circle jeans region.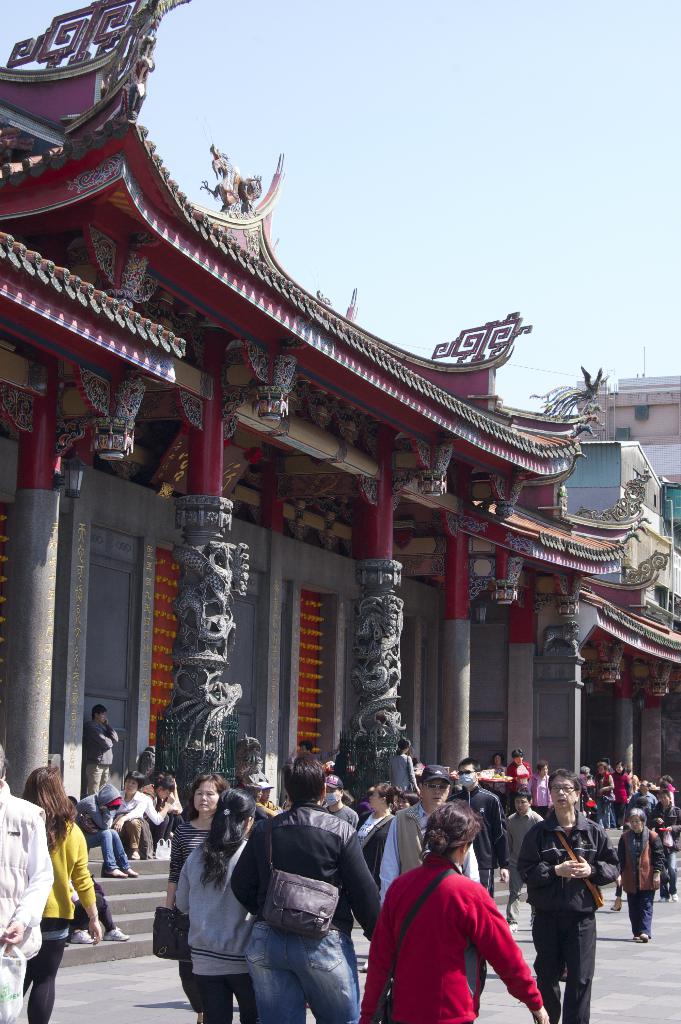
Region: 248,938,356,1016.
